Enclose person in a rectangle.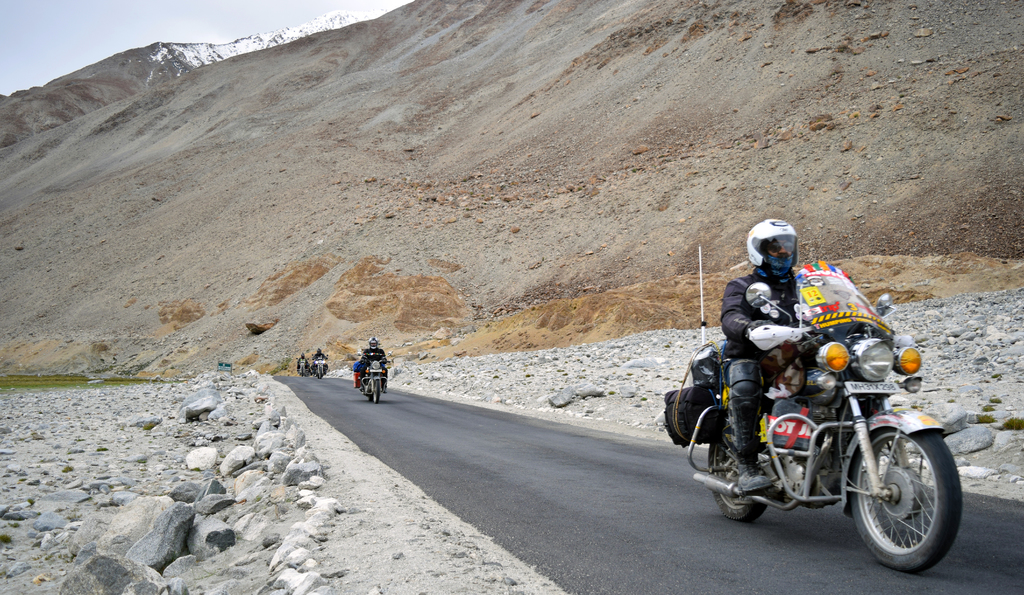
BBox(348, 339, 394, 403).
